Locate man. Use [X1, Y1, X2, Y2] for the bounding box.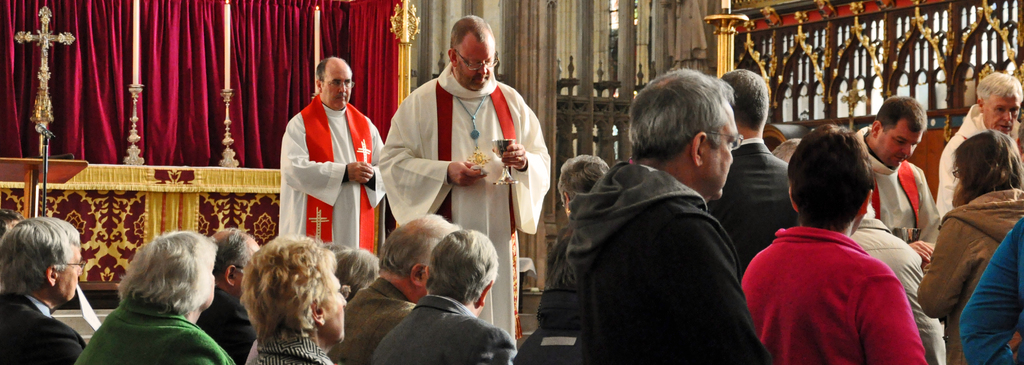
[510, 145, 614, 364].
